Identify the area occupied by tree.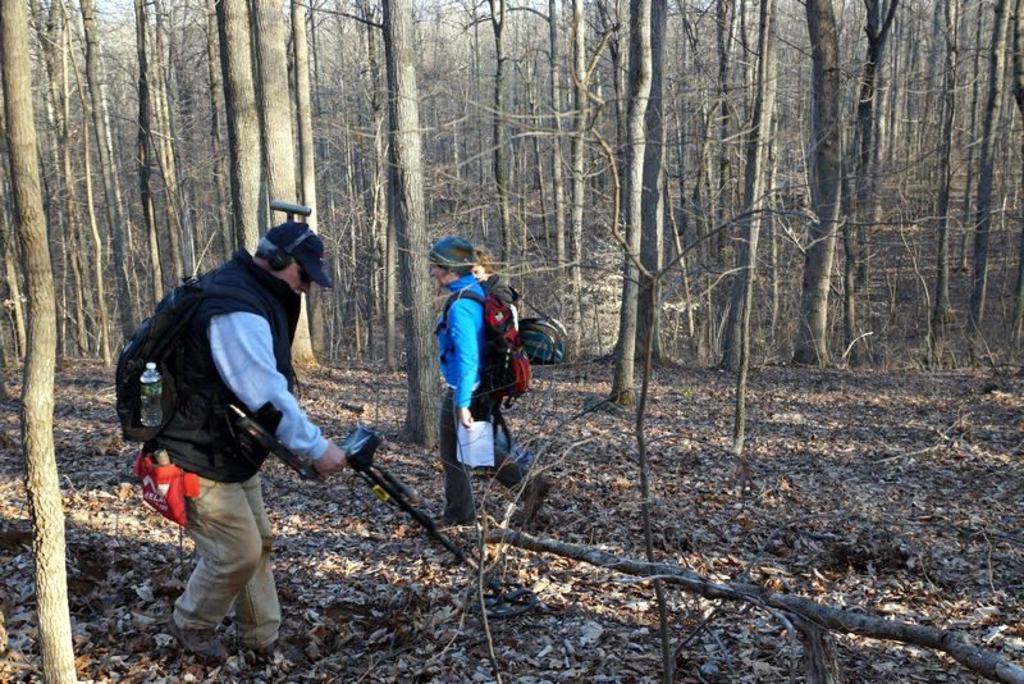
Area: select_region(0, 0, 81, 683).
